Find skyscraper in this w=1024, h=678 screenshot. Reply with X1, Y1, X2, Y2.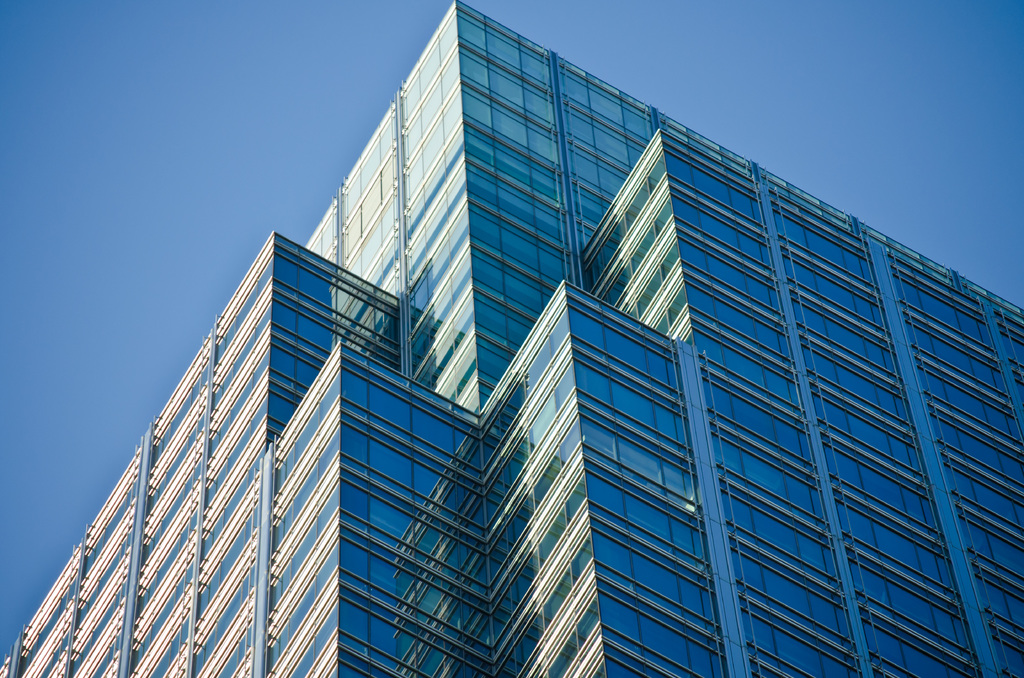
45, 26, 1007, 677.
